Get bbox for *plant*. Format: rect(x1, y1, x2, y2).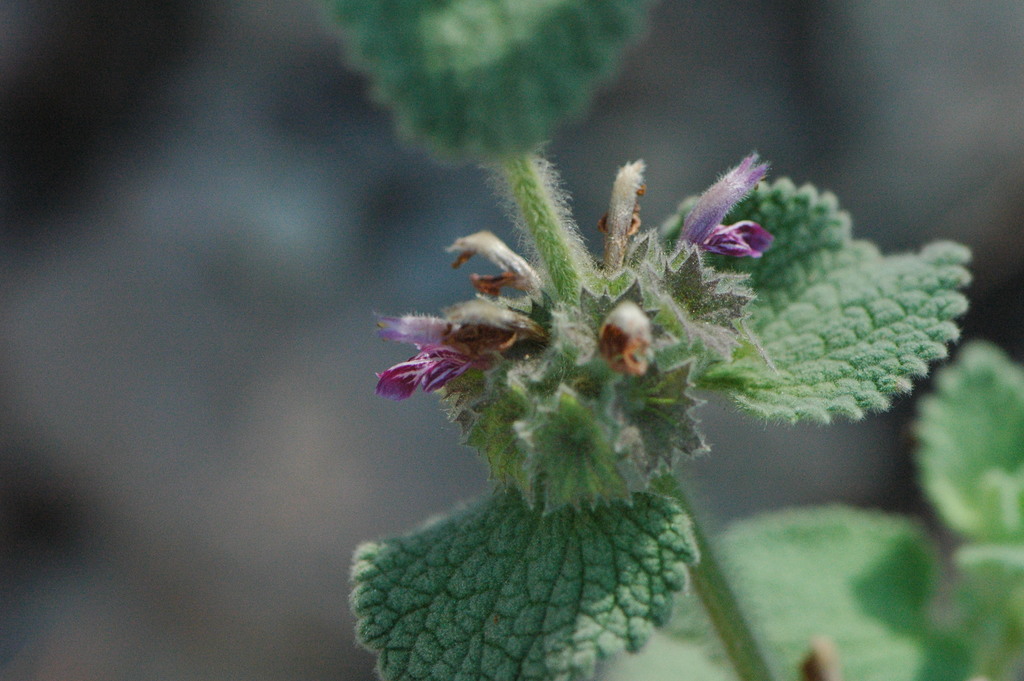
rect(347, 0, 1023, 680).
